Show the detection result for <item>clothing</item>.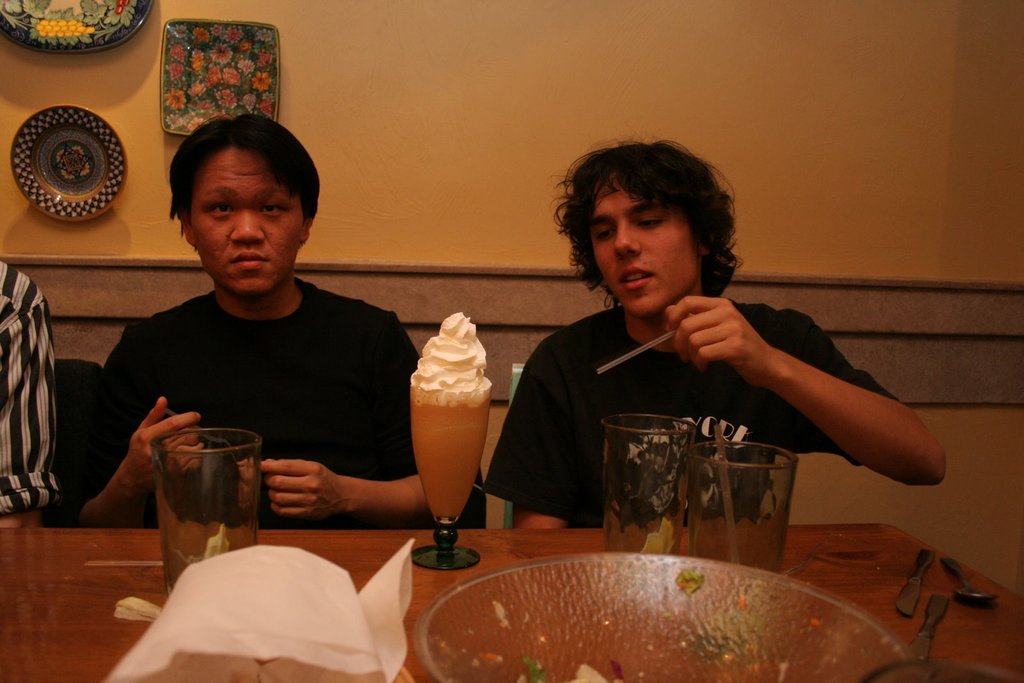
<region>89, 223, 439, 536</region>.
